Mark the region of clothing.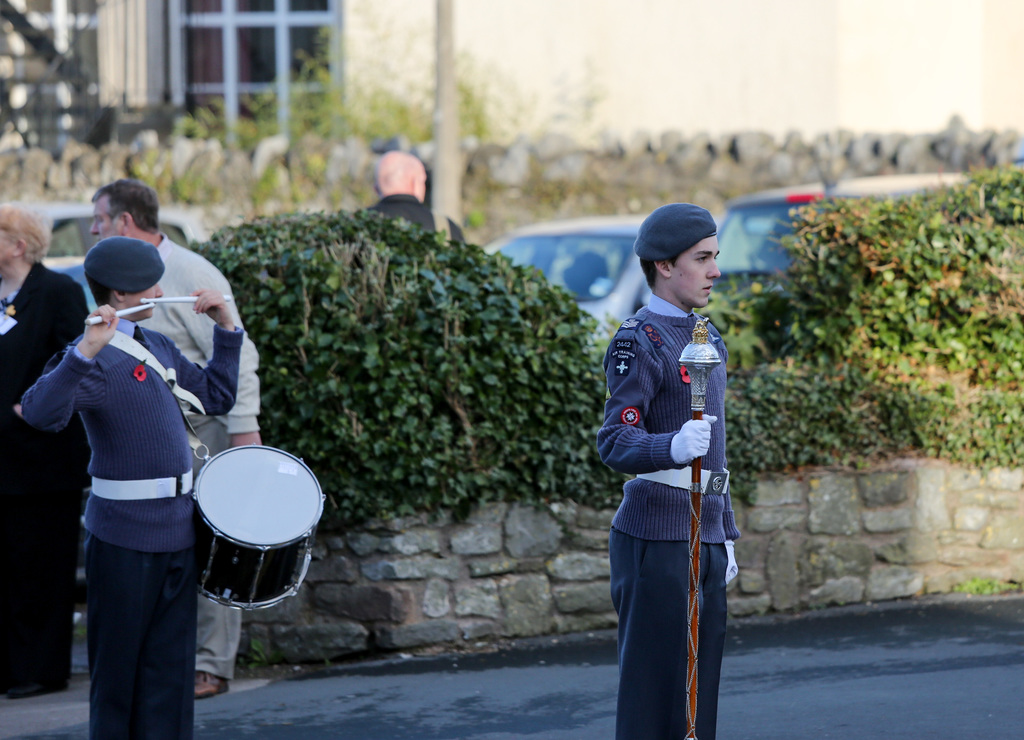
Region: left=591, top=286, right=746, bottom=739.
